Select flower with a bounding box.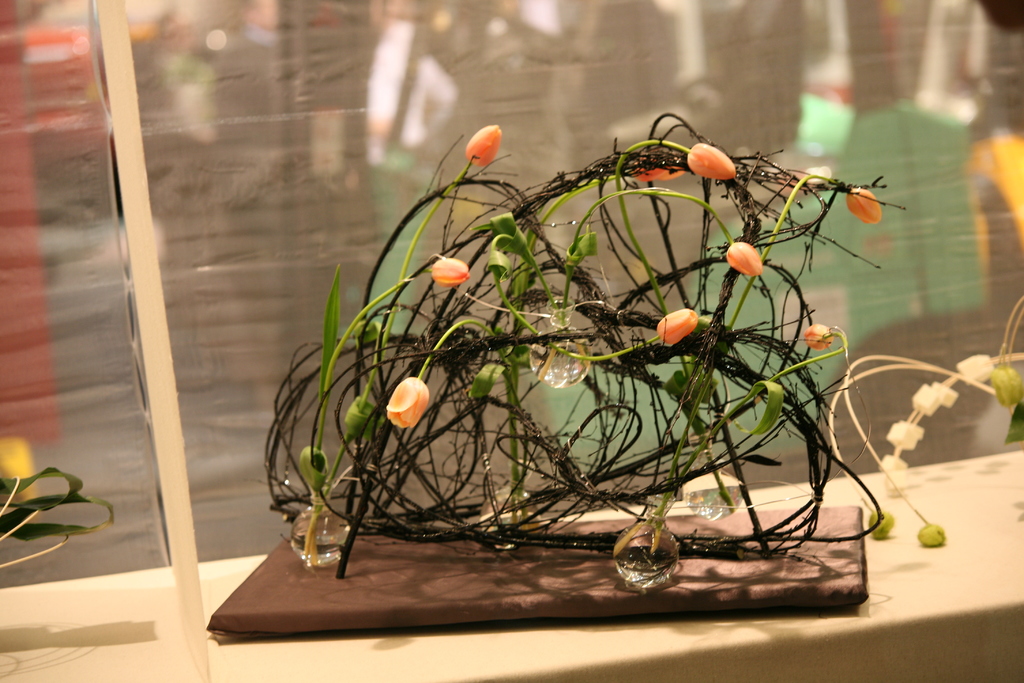
bbox=(655, 311, 694, 347).
